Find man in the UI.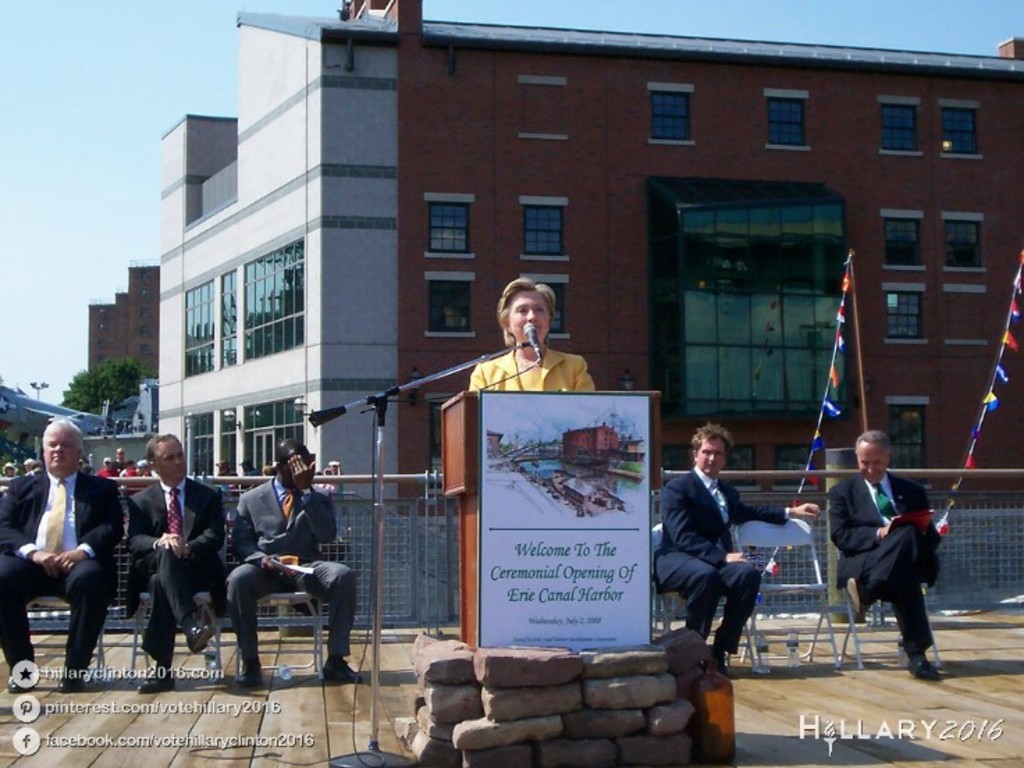
UI element at <box>227,440,365,691</box>.
